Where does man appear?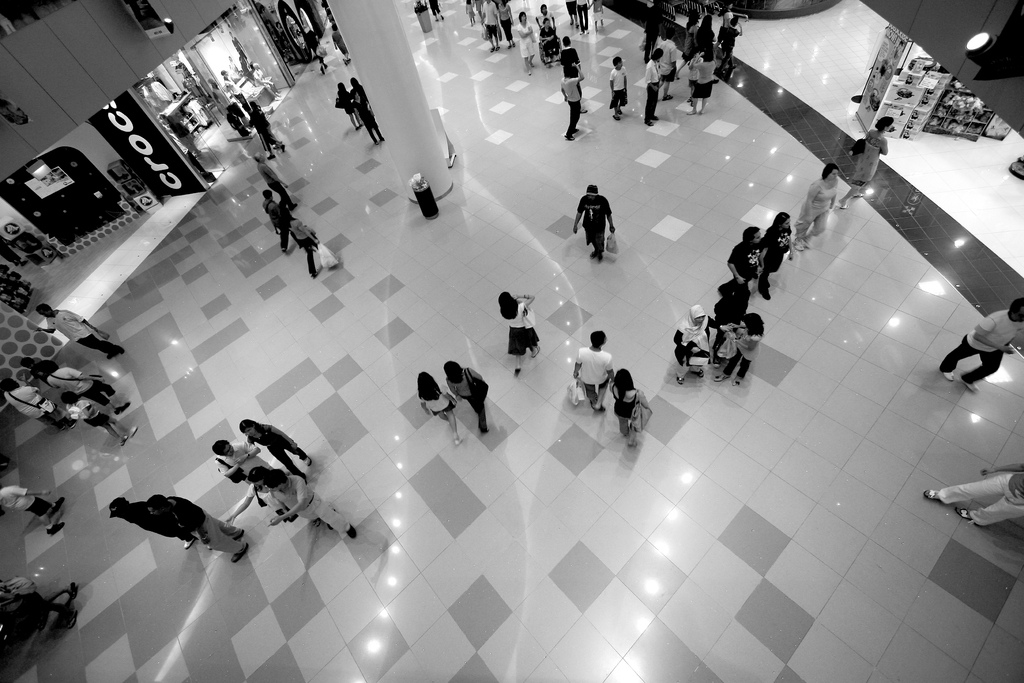
Appears at locate(0, 580, 76, 629).
